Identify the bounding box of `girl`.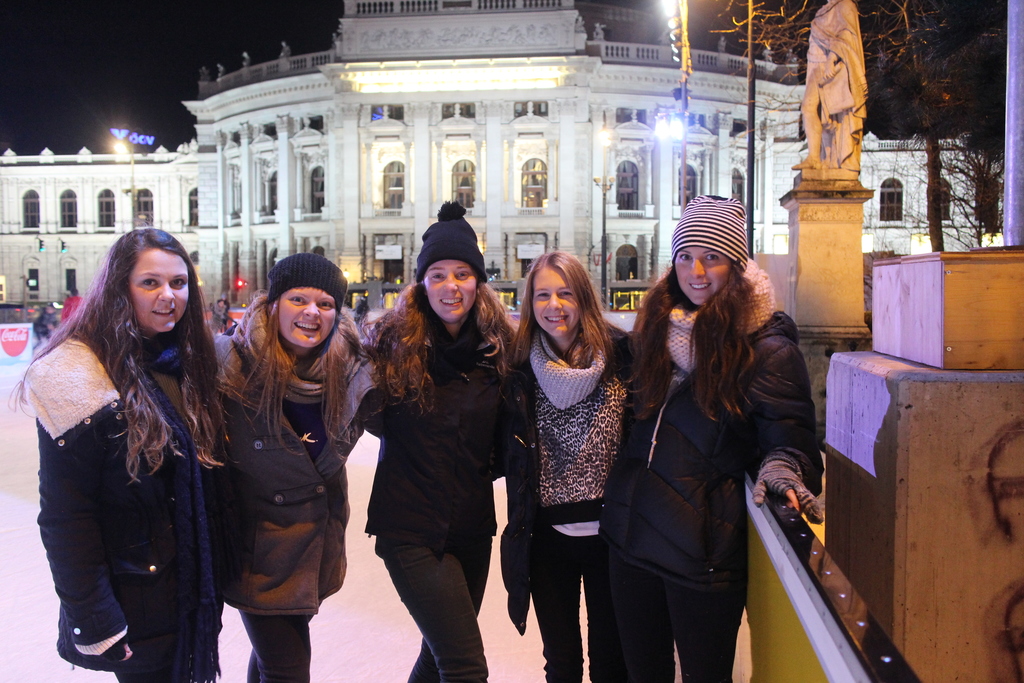
(x1=10, y1=220, x2=234, y2=682).
